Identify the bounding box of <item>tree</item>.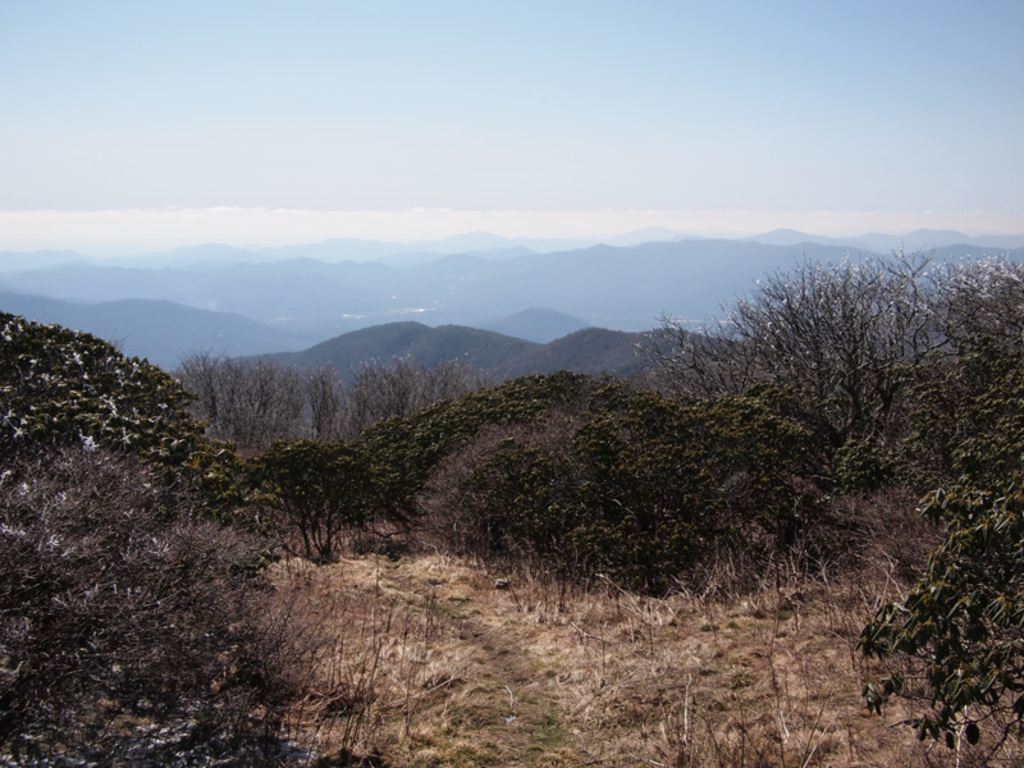
(852, 306, 1023, 753).
